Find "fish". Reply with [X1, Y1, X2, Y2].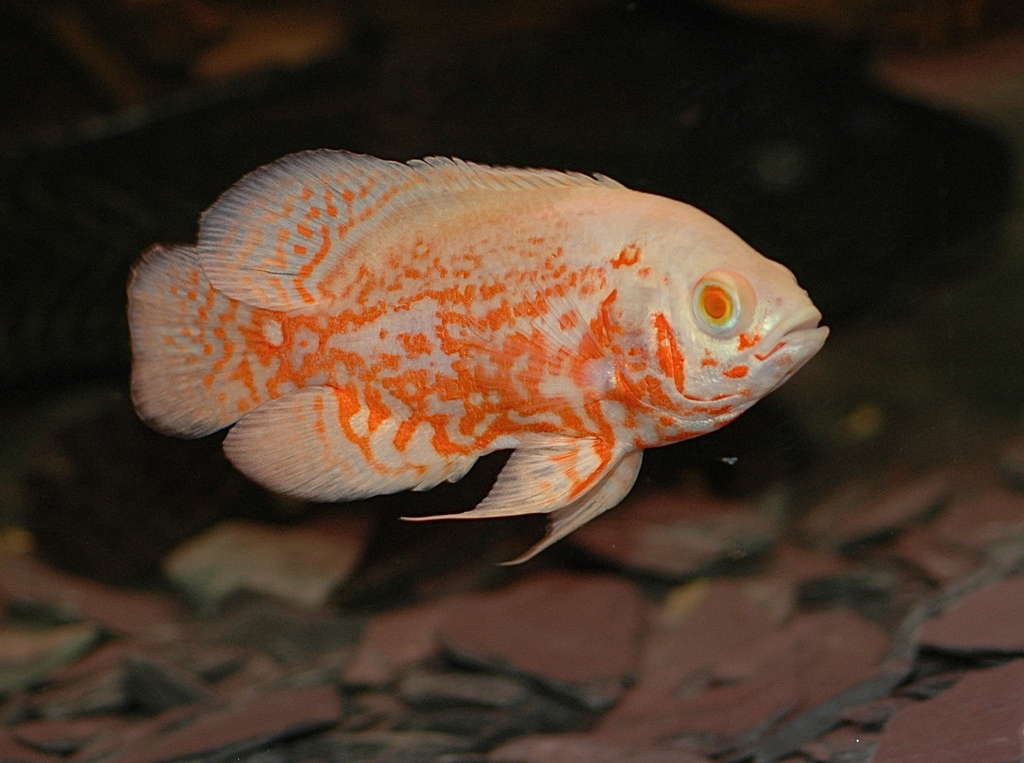
[113, 143, 841, 556].
